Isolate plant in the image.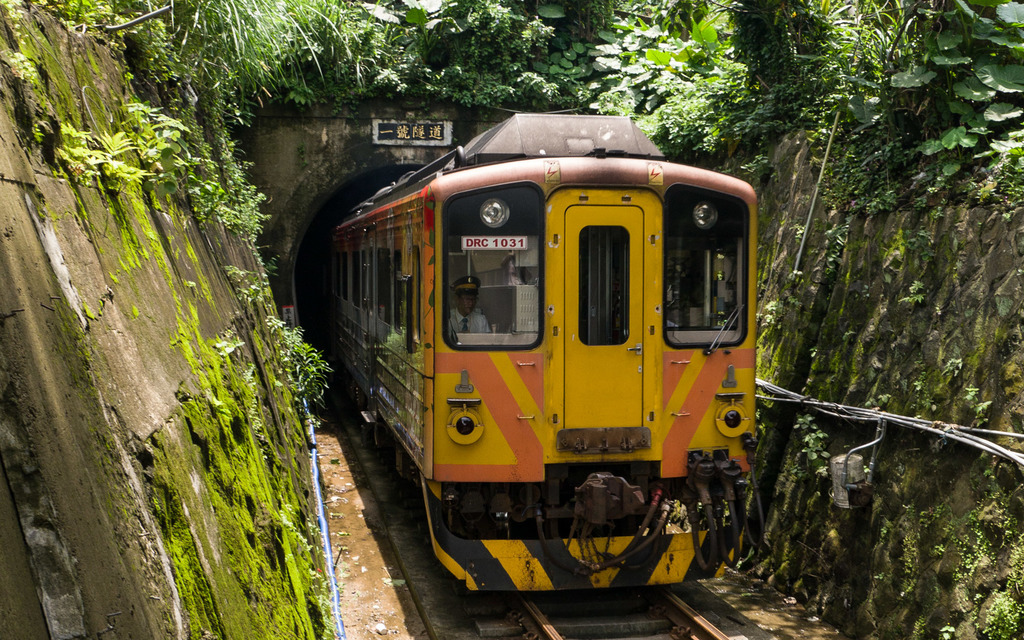
Isolated region: 239:362:269:438.
